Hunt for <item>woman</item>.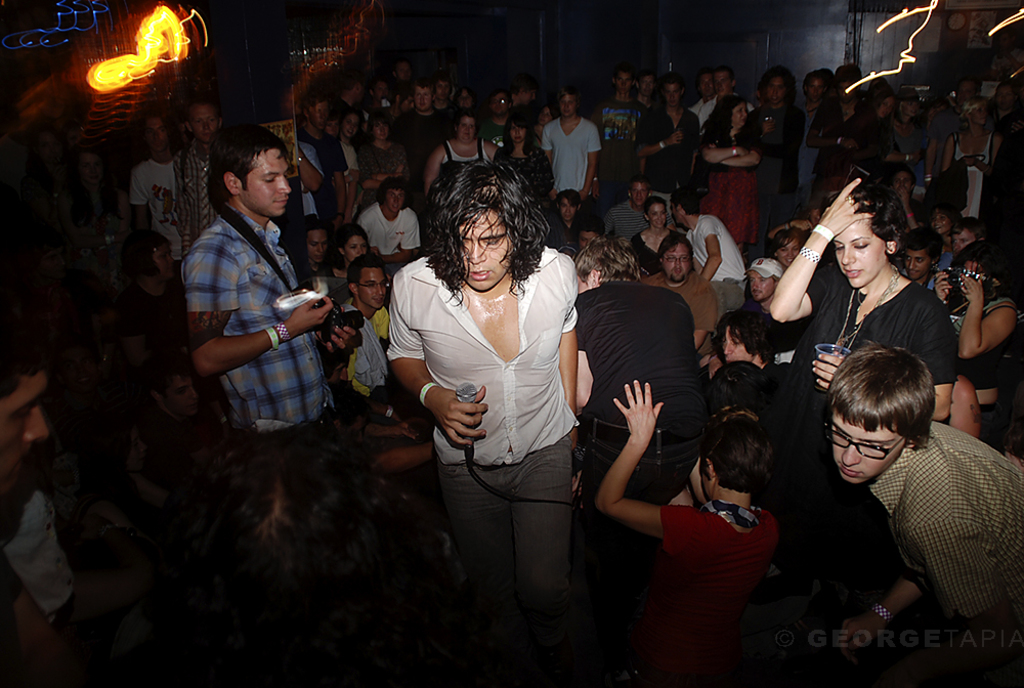
Hunted down at {"left": 701, "top": 91, "right": 761, "bottom": 253}.
